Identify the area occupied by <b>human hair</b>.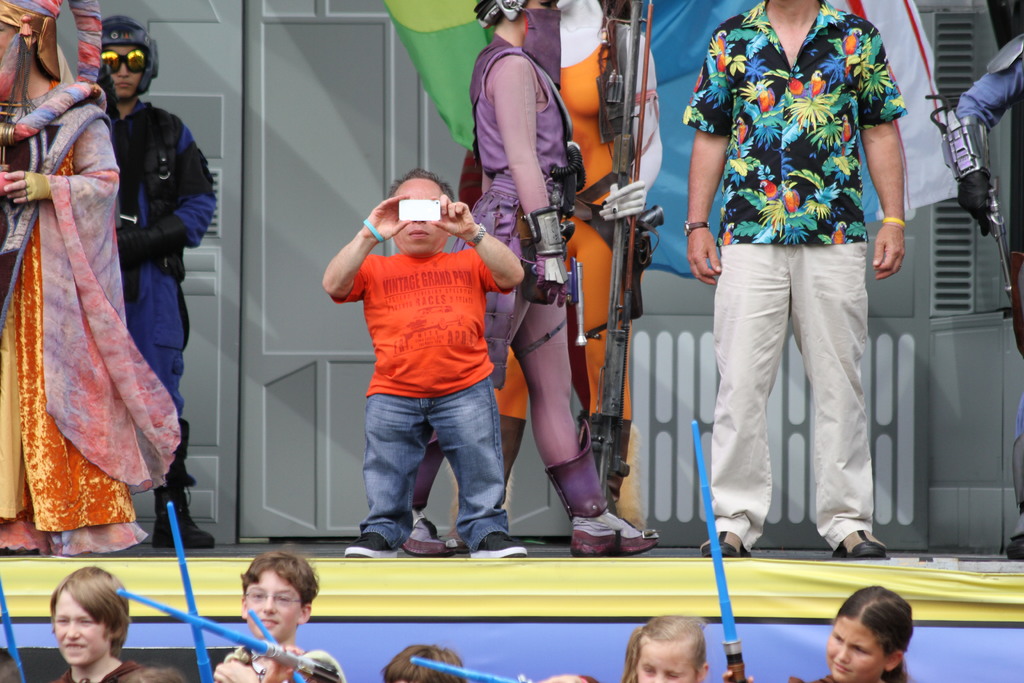
Area: bbox=(845, 602, 927, 675).
